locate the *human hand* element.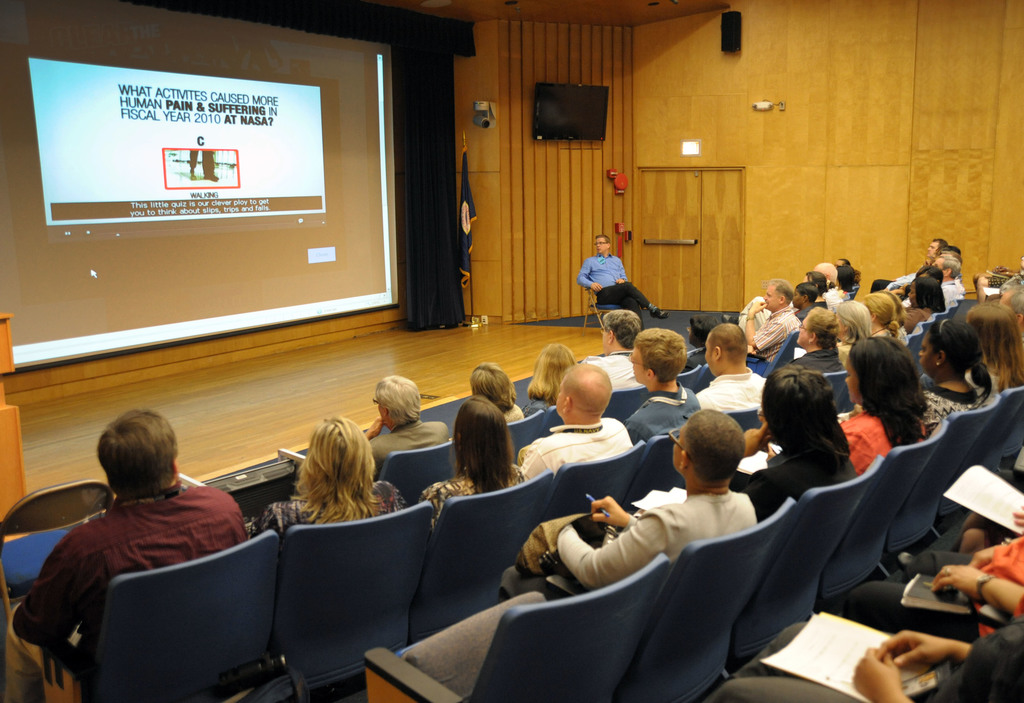
Element bbox: box=[589, 490, 630, 527].
